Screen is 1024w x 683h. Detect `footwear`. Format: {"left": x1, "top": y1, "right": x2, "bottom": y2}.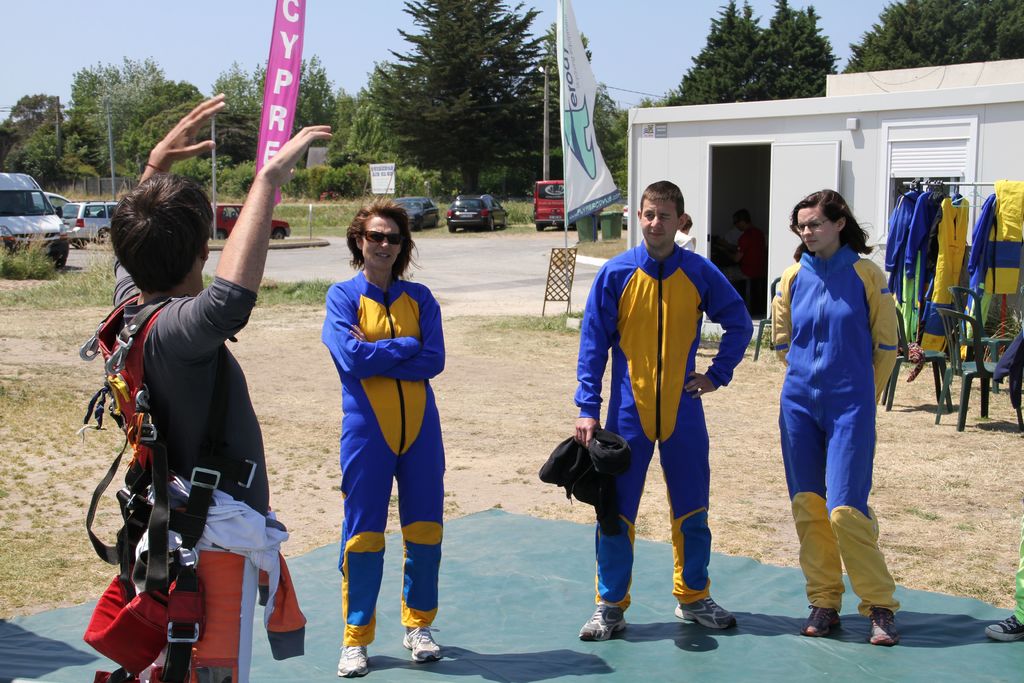
{"left": 801, "top": 604, "right": 845, "bottom": 635}.
